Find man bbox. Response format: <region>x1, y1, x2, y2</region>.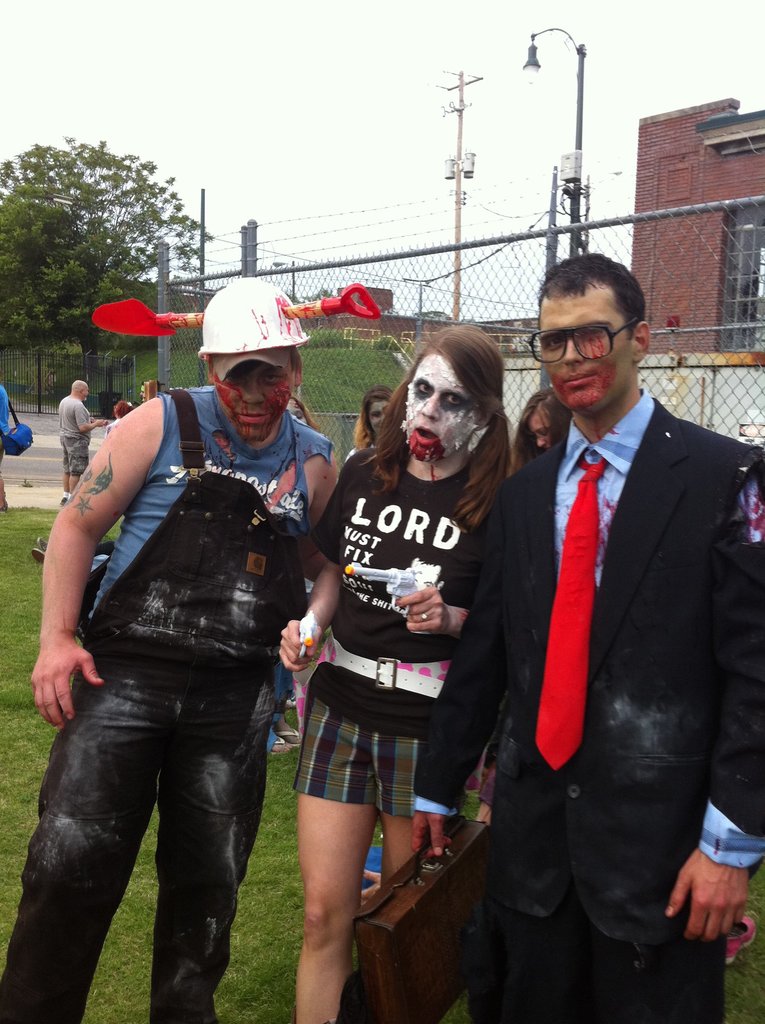
<region>0, 277, 336, 1023</region>.
